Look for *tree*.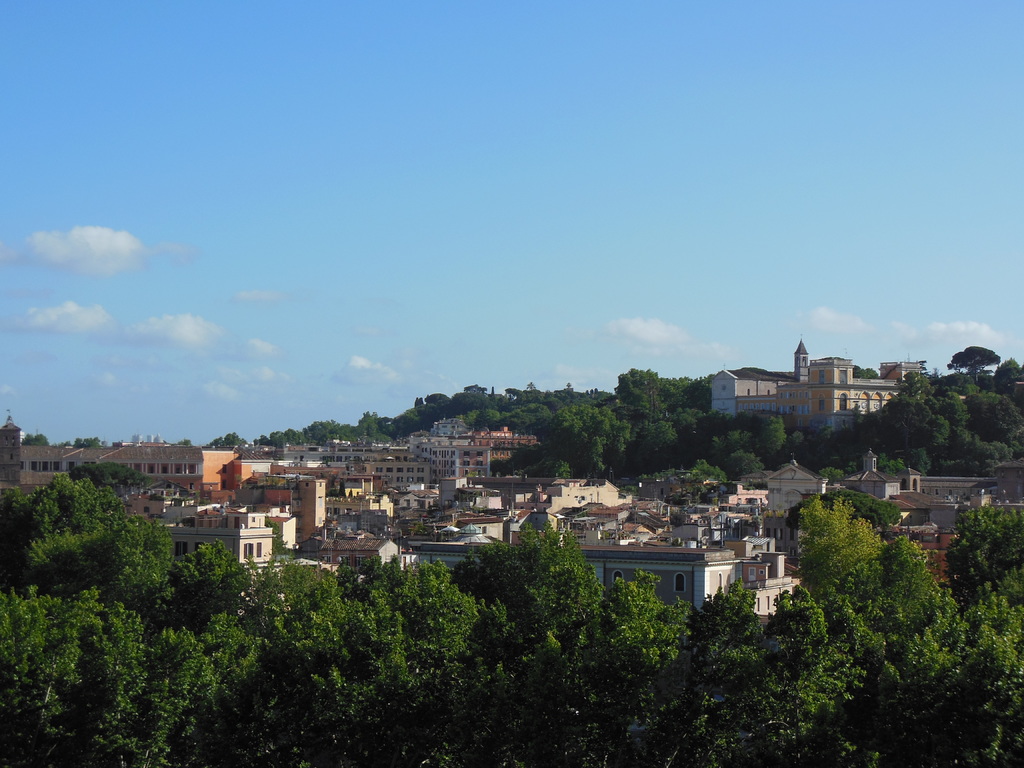
Found: (left=821, top=526, right=943, bottom=669).
